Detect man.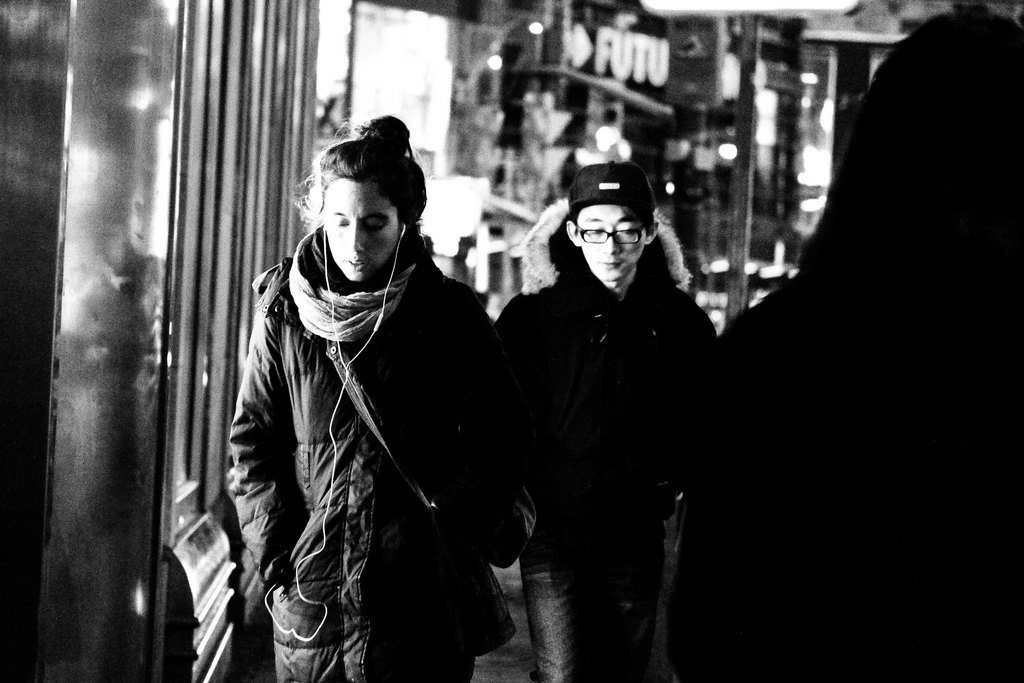
Detected at x1=492 y1=147 x2=734 y2=652.
